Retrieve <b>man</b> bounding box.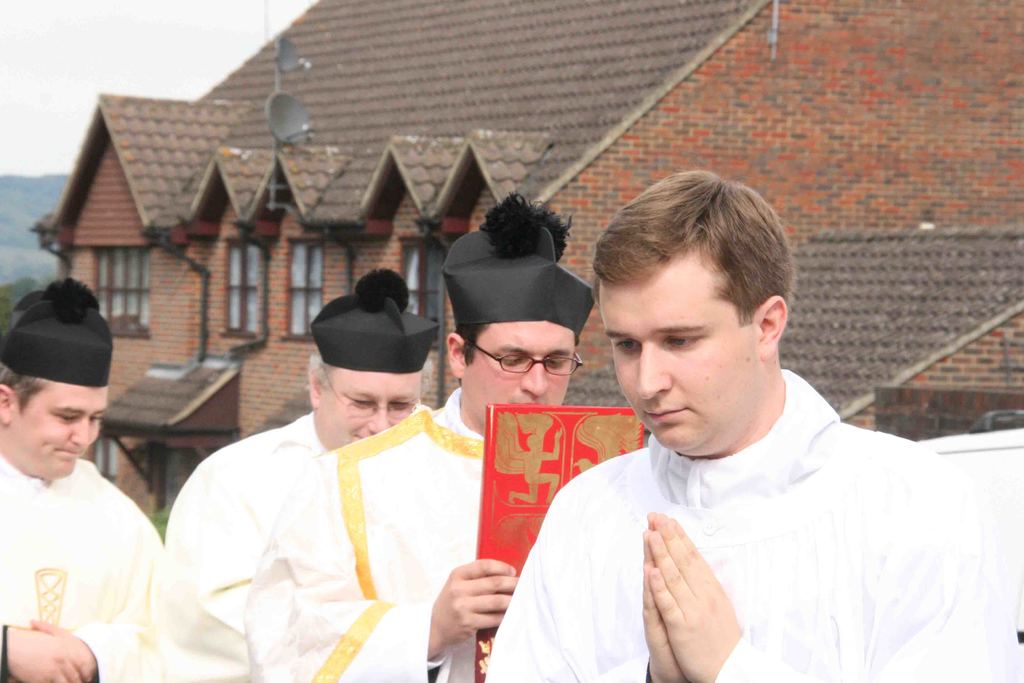
Bounding box: 241, 194, 596, 682.
